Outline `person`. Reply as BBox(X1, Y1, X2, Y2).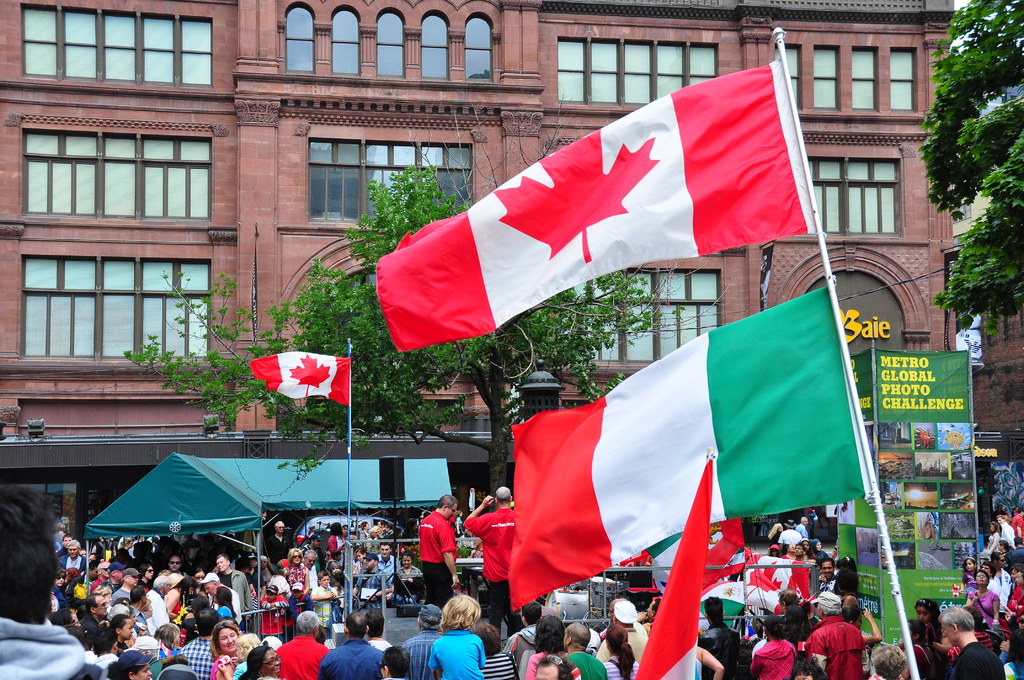
BBox(404, 604, 442, 679).
